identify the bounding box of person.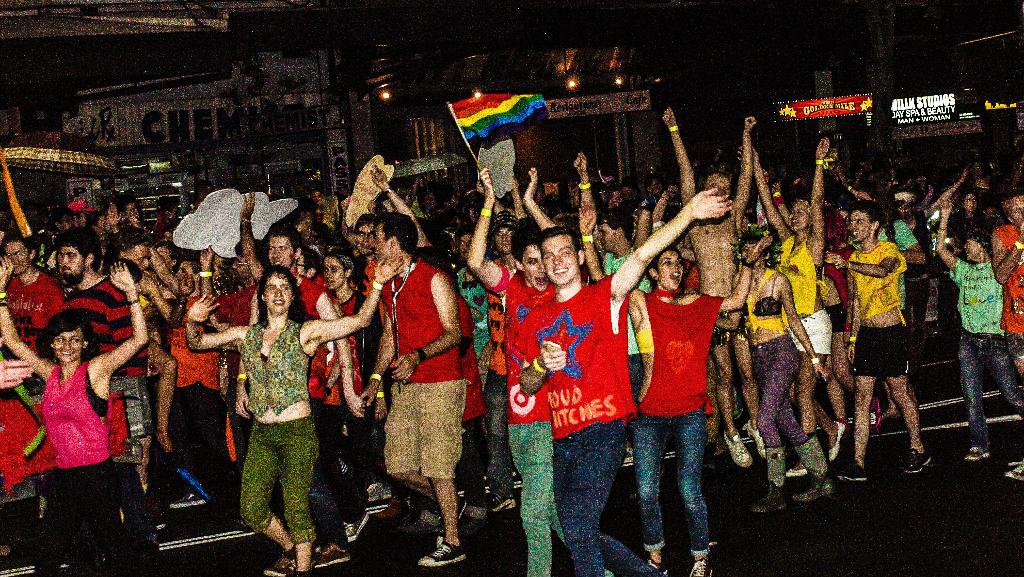
BBox(749, 133, 835, 432).
